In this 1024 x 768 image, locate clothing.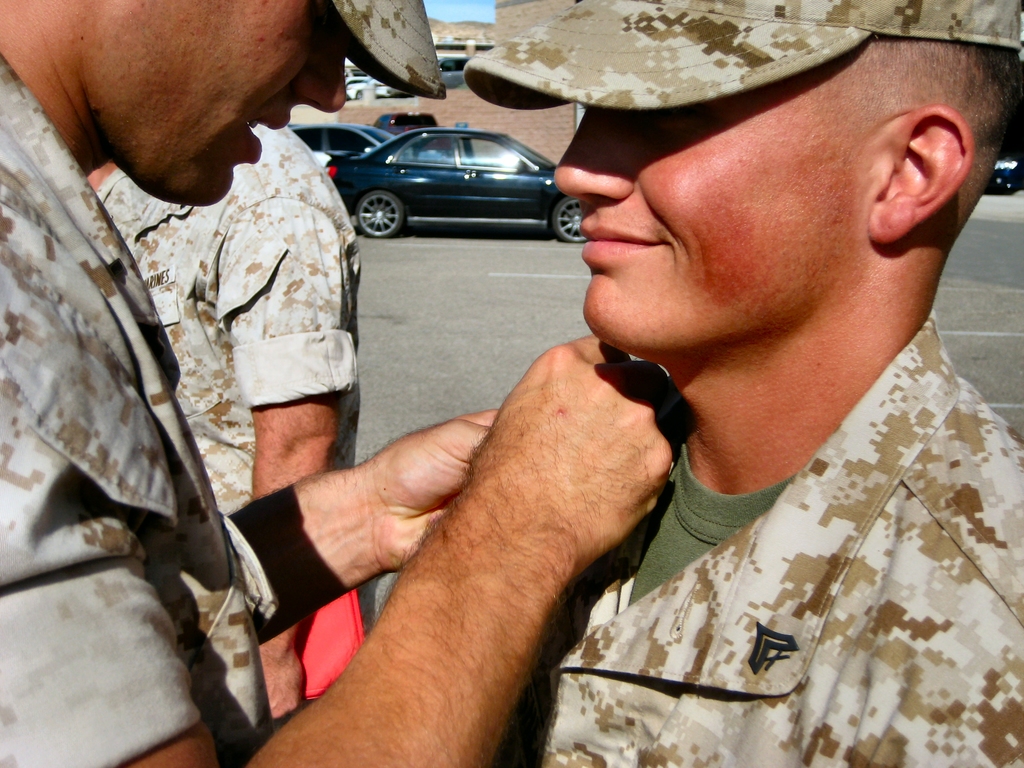
Bounding box: x1=518, y1=299, x2=1023, y2=744.
